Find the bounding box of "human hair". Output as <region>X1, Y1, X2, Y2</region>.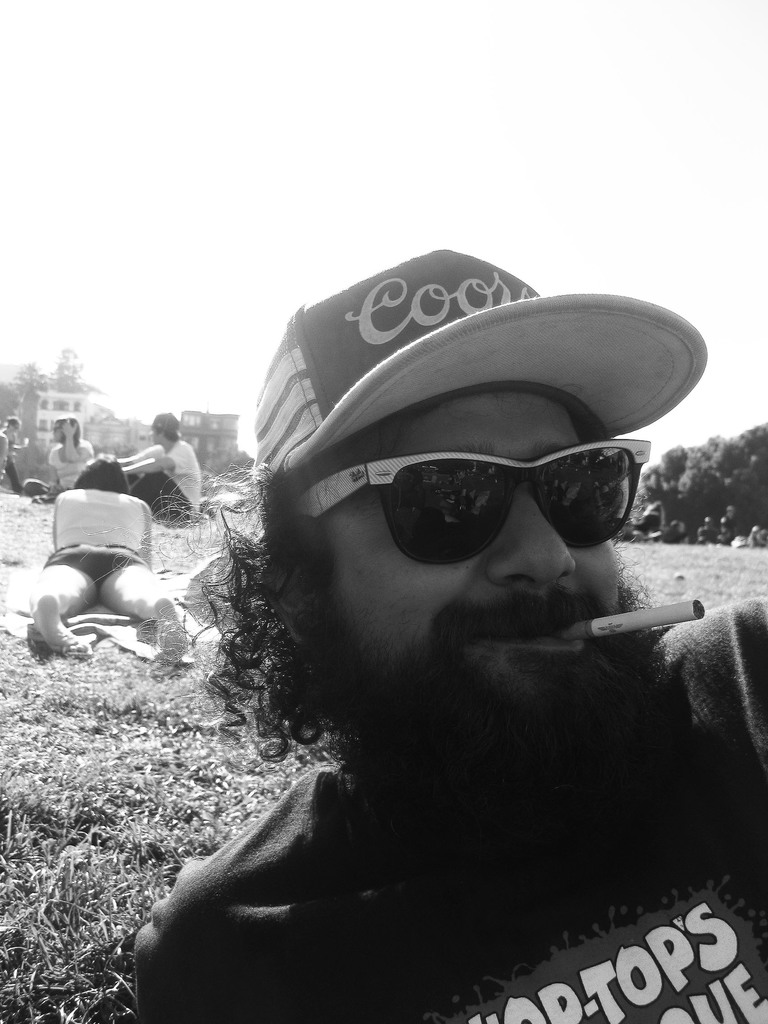
<region>157, 426, 177, 442</region>.
